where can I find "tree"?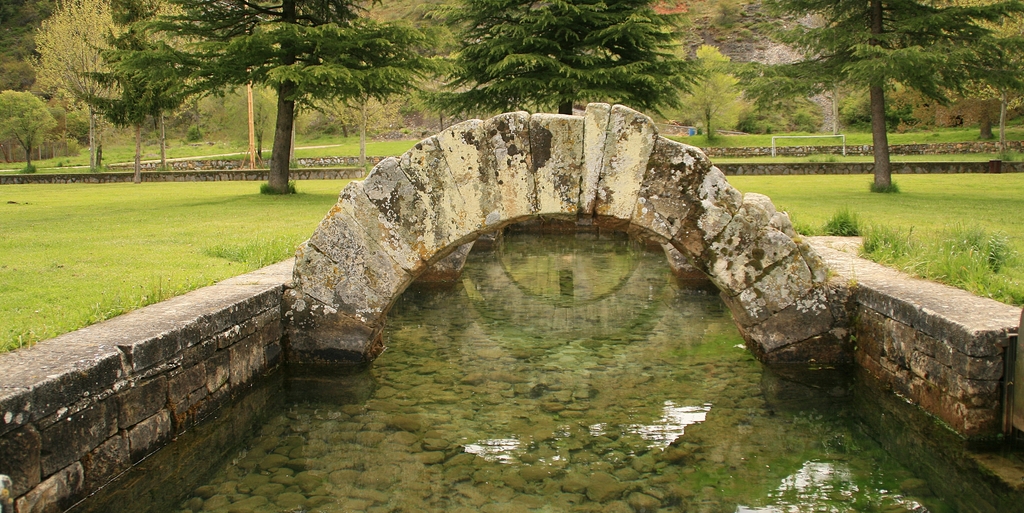
You can find it at 31,0,208,177.
